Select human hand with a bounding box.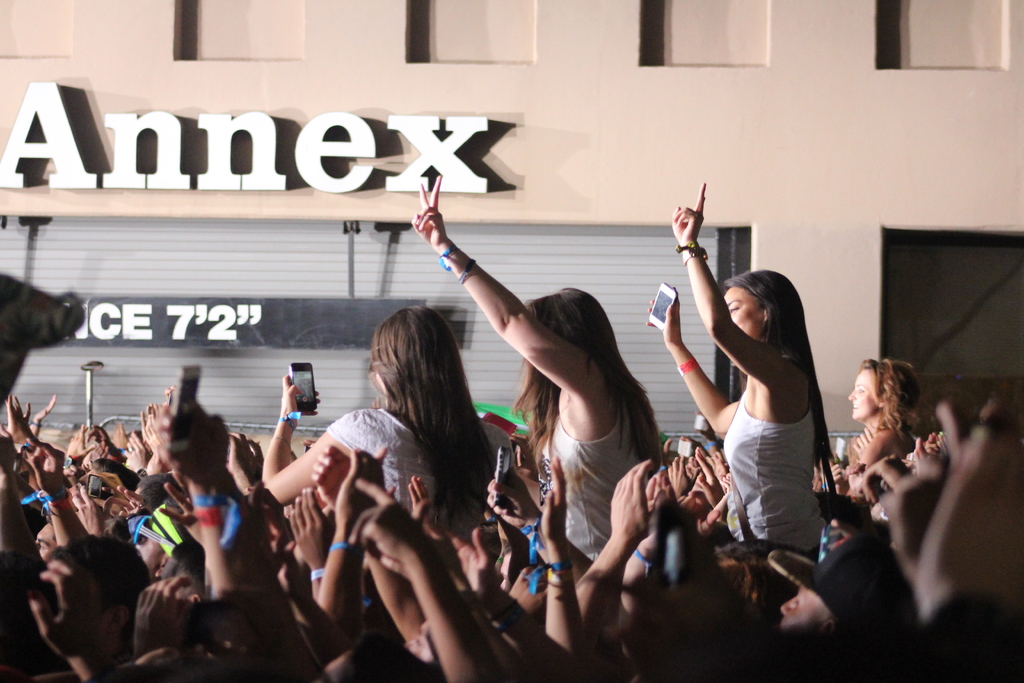
[69, 481, 109, 536].
